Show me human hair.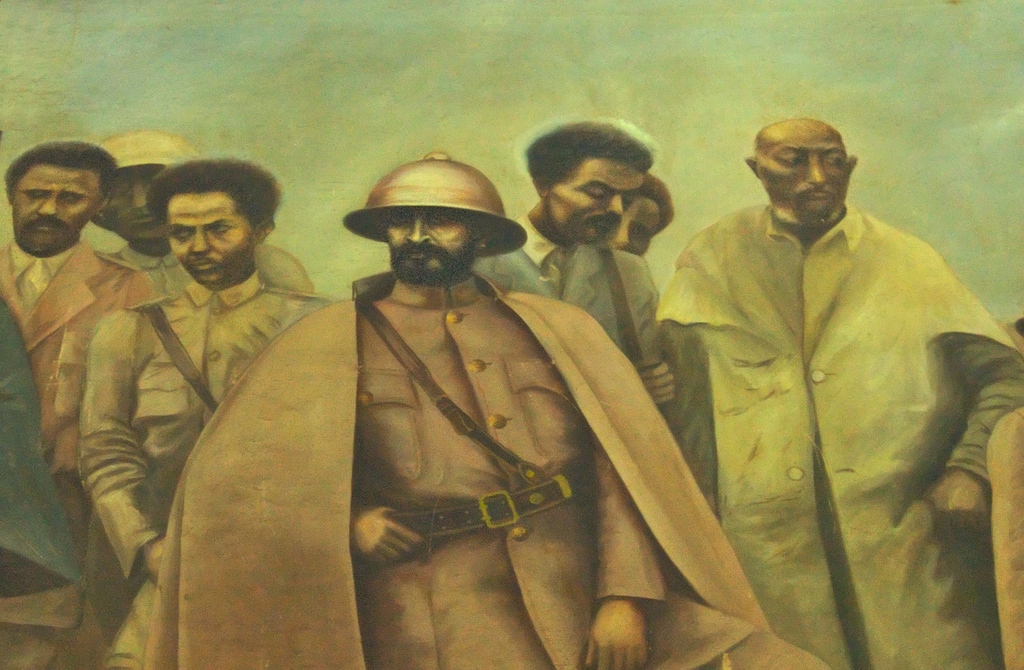
human hair is here: <region>635, 176, 676, 235</region>.
